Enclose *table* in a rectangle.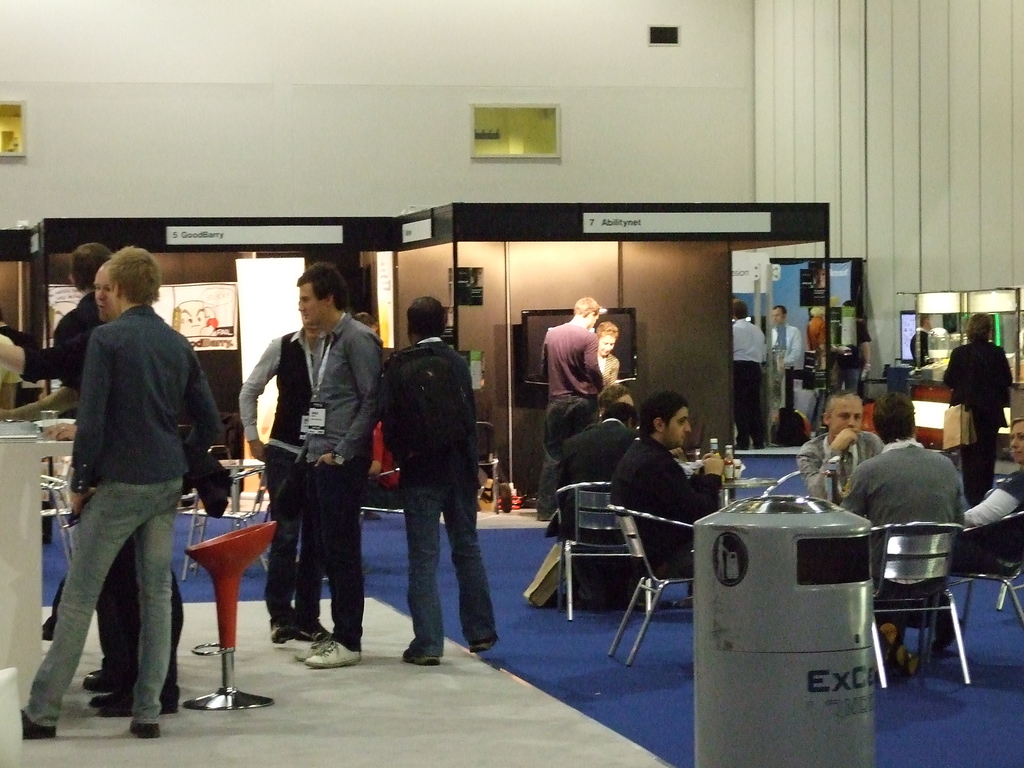
{"x1": 737, "y1": 443, "x2": 814, "y2": 496}.
